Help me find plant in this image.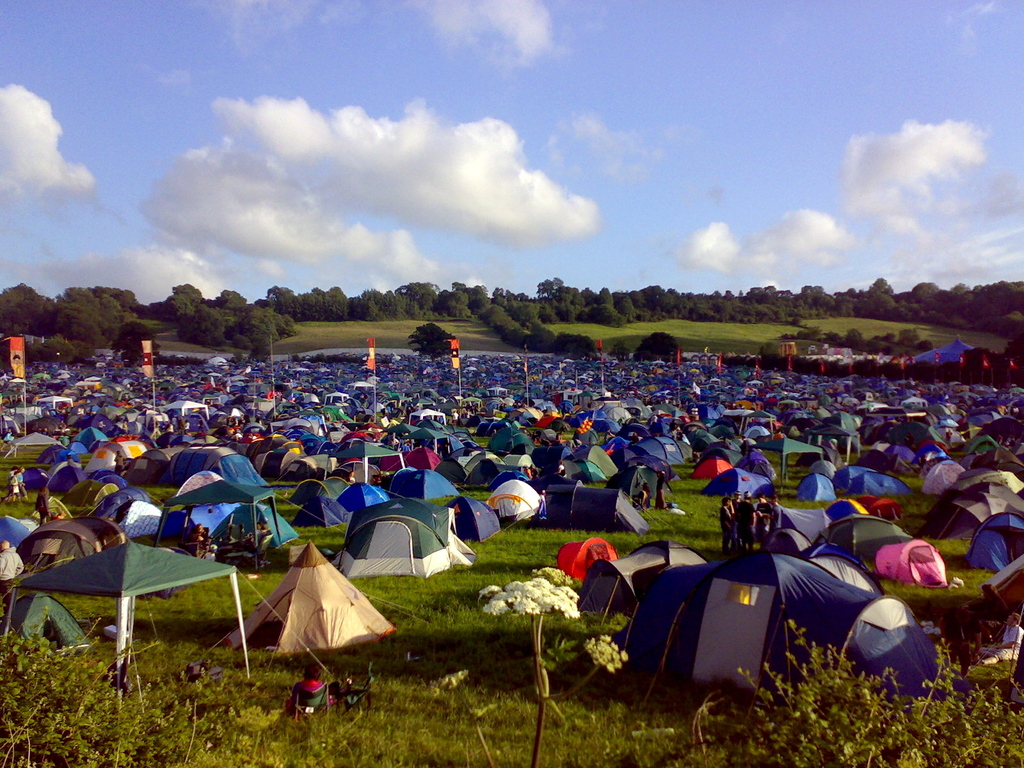
Found it: (77, 449, 97, 471).
